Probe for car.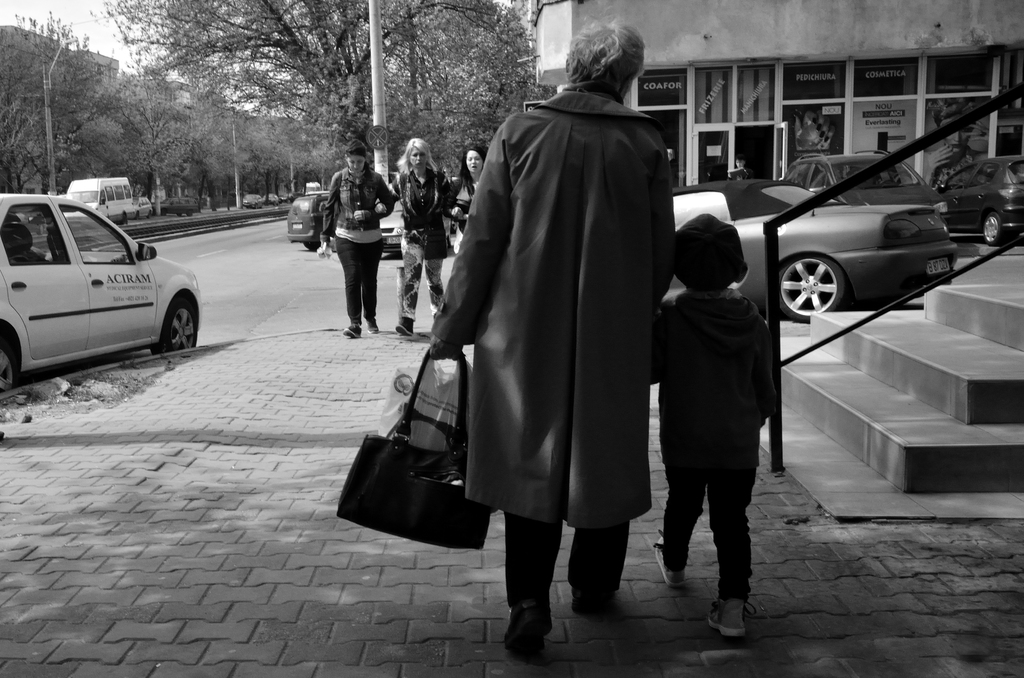
Probe result: (left=665, top=179, right=960, bottom=323).
